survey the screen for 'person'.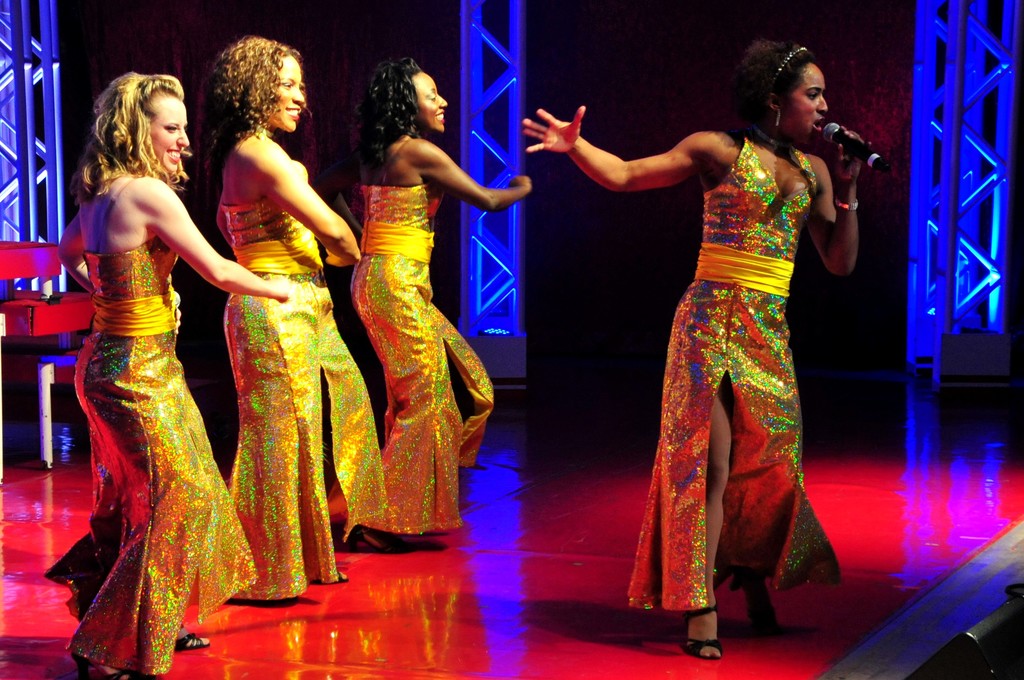
Survey found: crop(518, 35, 875, 660).
